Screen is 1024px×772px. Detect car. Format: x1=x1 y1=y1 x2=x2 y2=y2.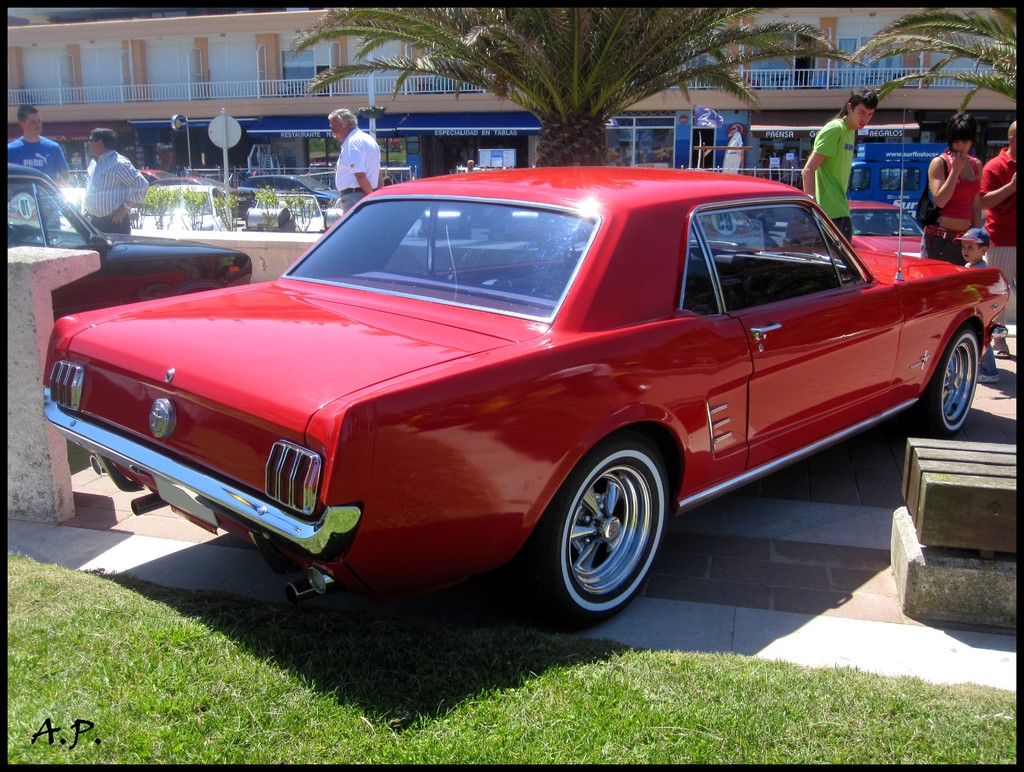
x1=849 y1=197 x2=925 y2=258.
